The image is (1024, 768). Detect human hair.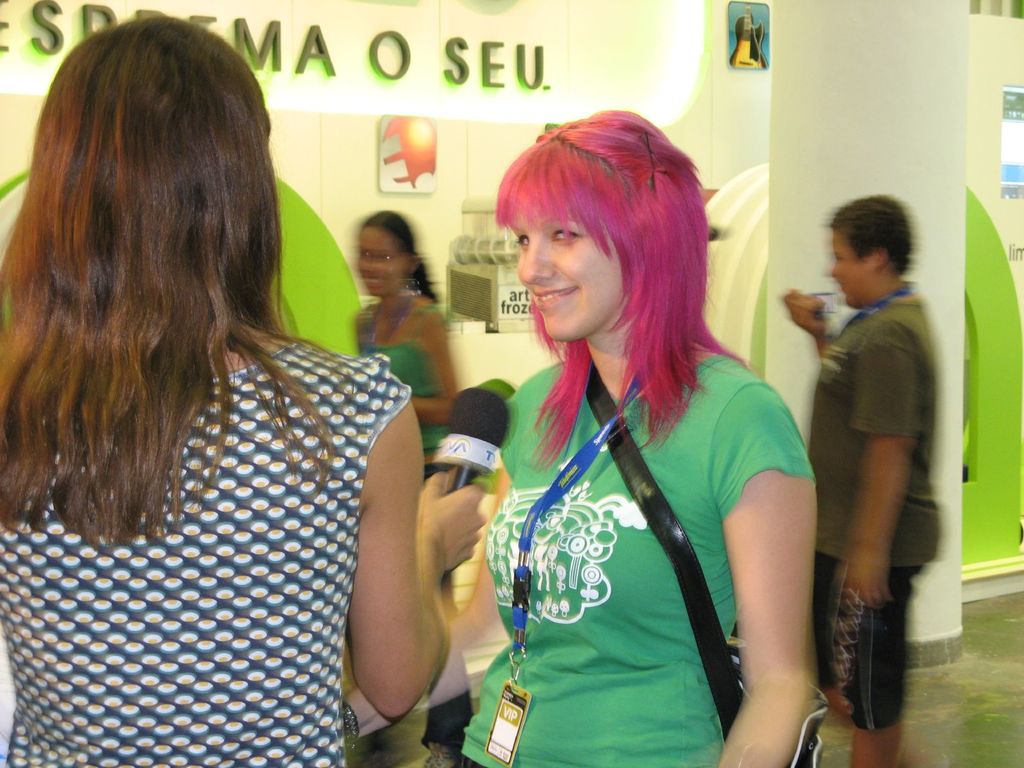
Detection: l=493, t=113, r=757, b=472.
